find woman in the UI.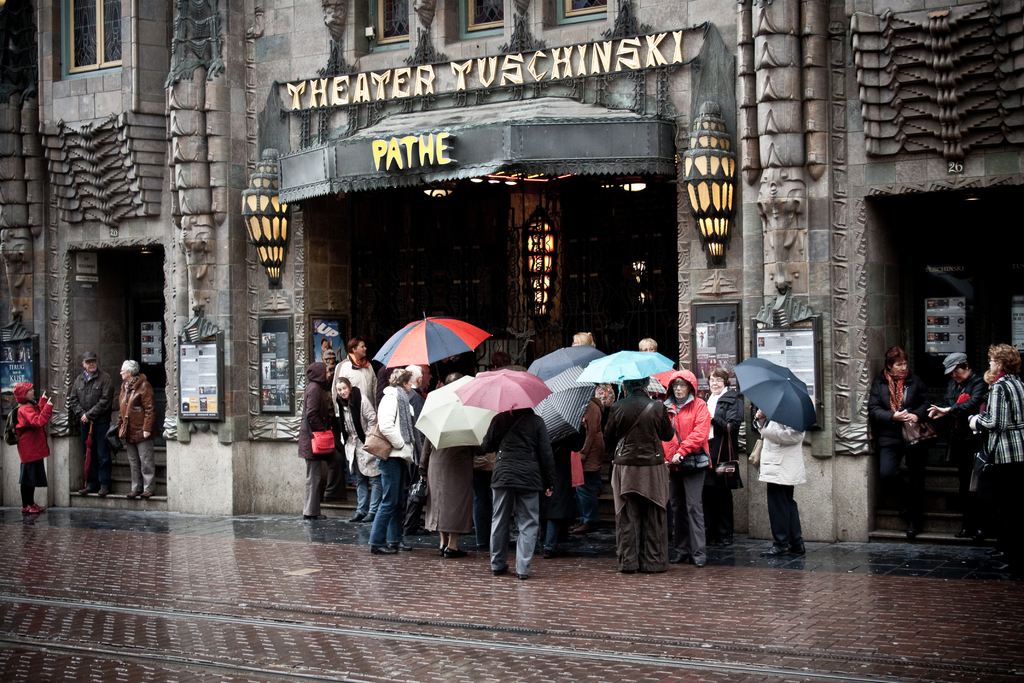
UI element at {"x1": 601, "y1": 376, "x2": 673, "y2": 575}.
